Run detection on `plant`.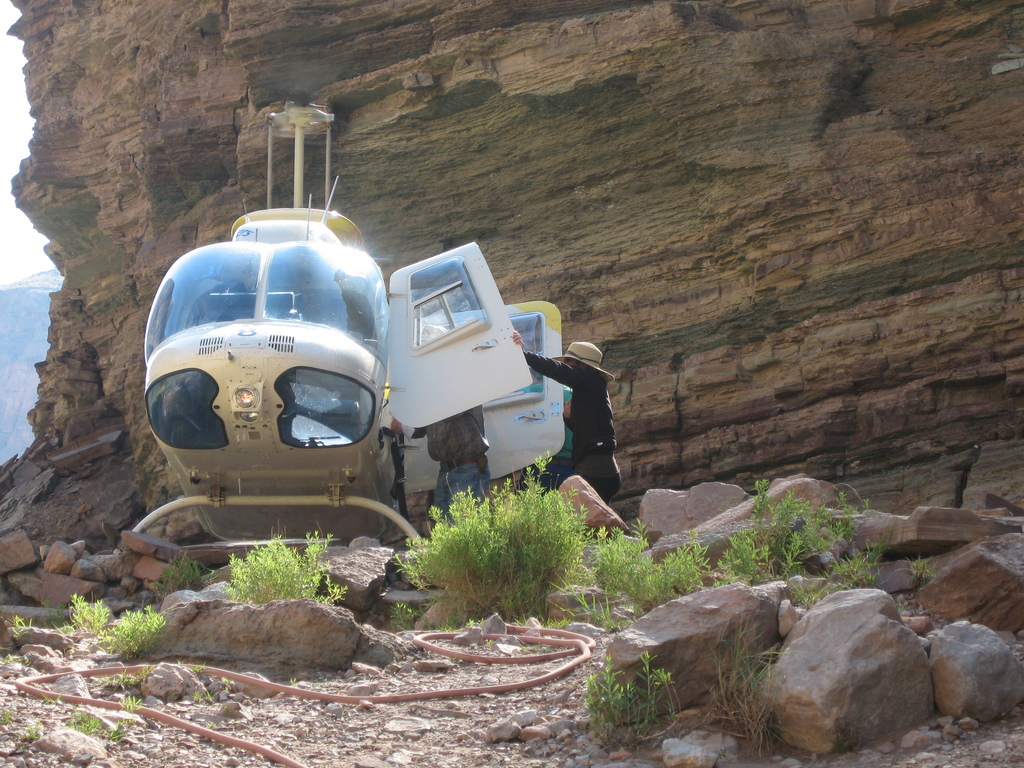
Result: [538, 584, 654, 636].
